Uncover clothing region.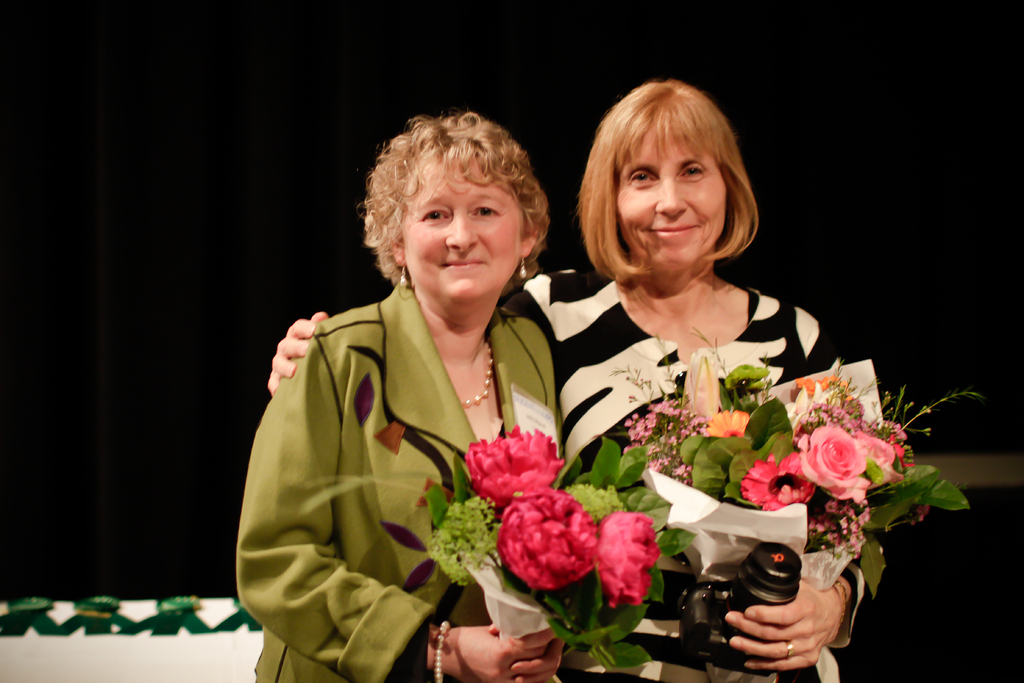
Uncovered: locate(246, 249, 587, 682).
